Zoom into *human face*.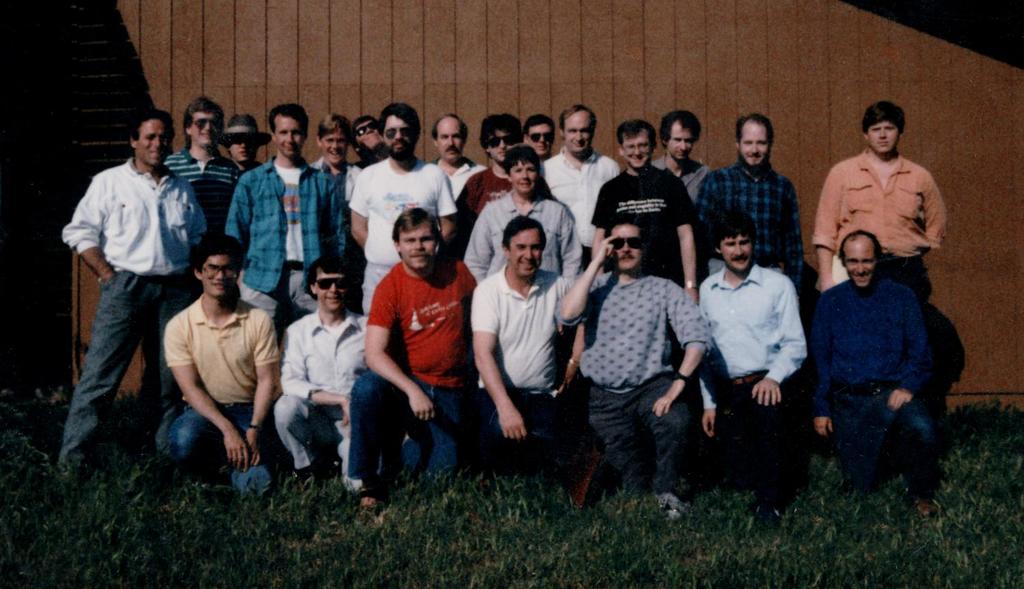
Zoom target: <bbox>270, 111, 300, 156</bbox>.
